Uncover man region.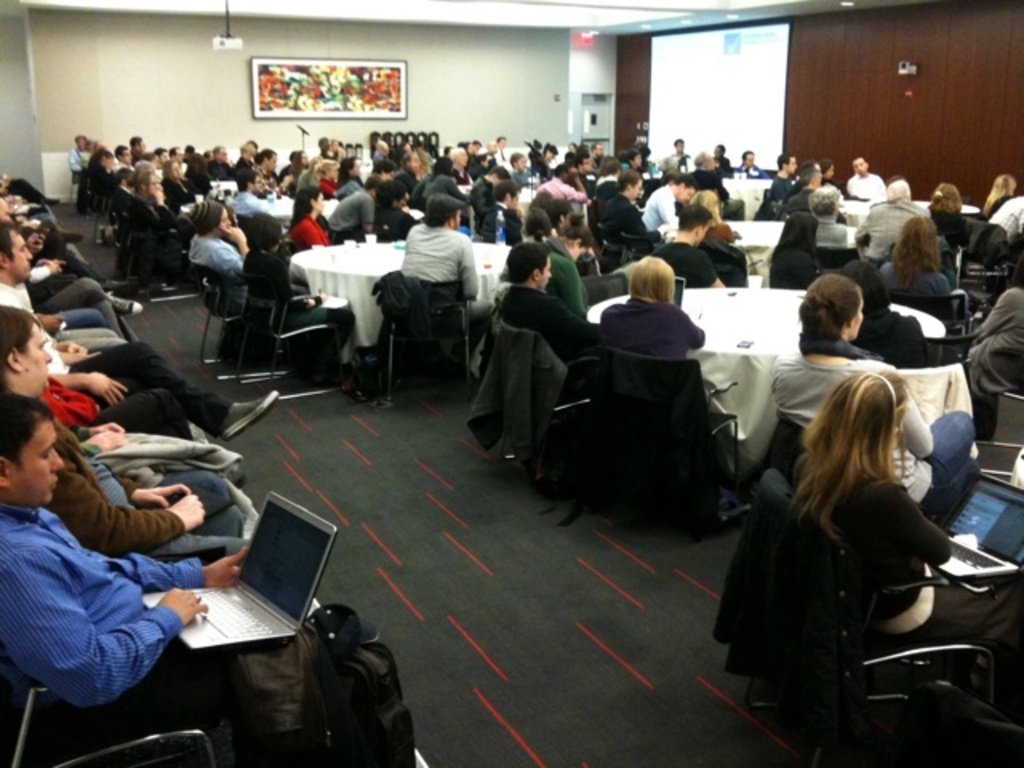
Uncovered: detection(448, 144, 469, 194).
